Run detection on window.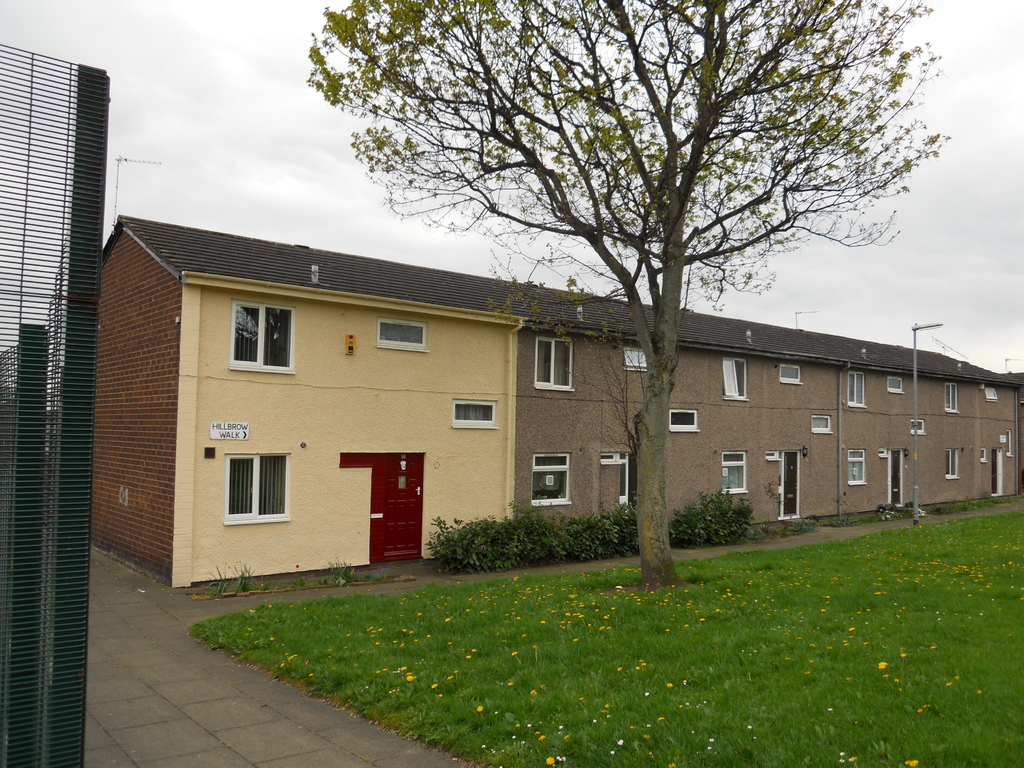
Result: [left=229, top=303, right=294, bottom=372].
